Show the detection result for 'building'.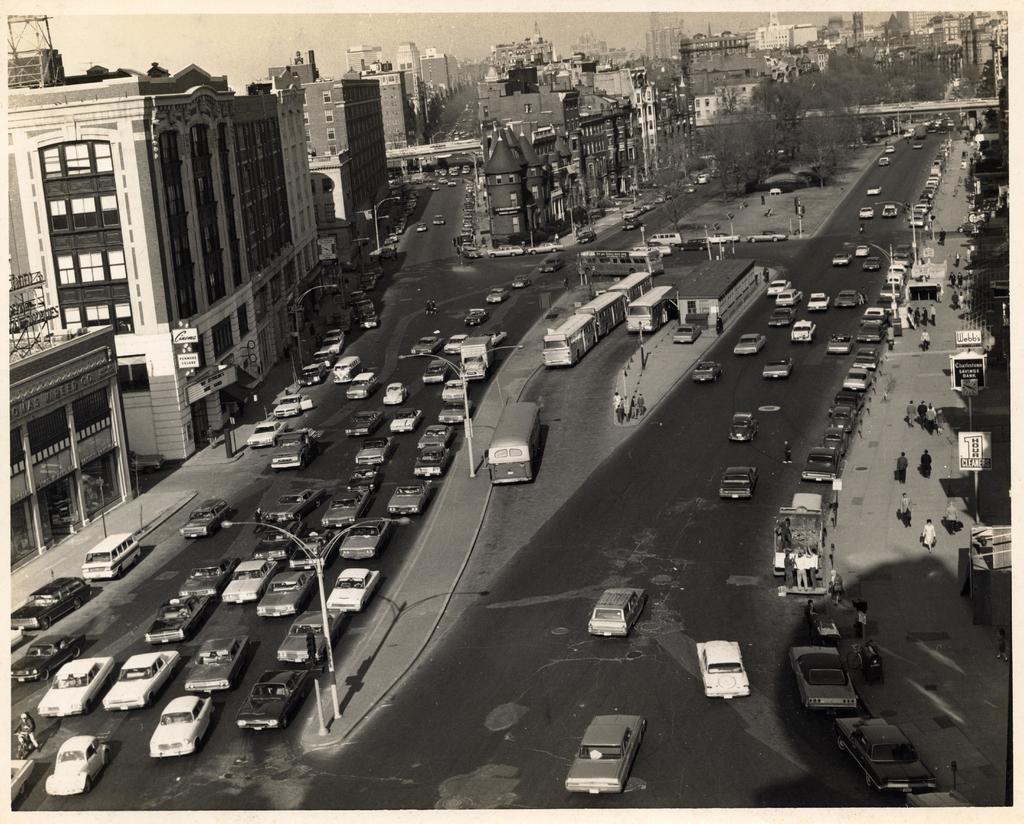
(262, 51, 390, 259).
